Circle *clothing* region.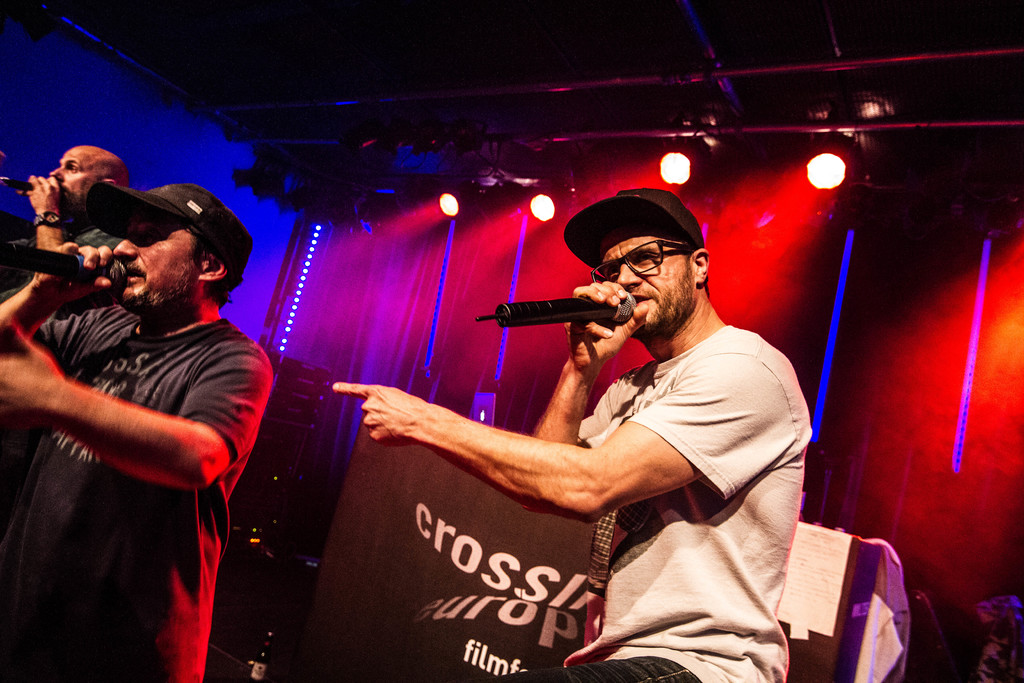
Region: 485:323:809:682.
